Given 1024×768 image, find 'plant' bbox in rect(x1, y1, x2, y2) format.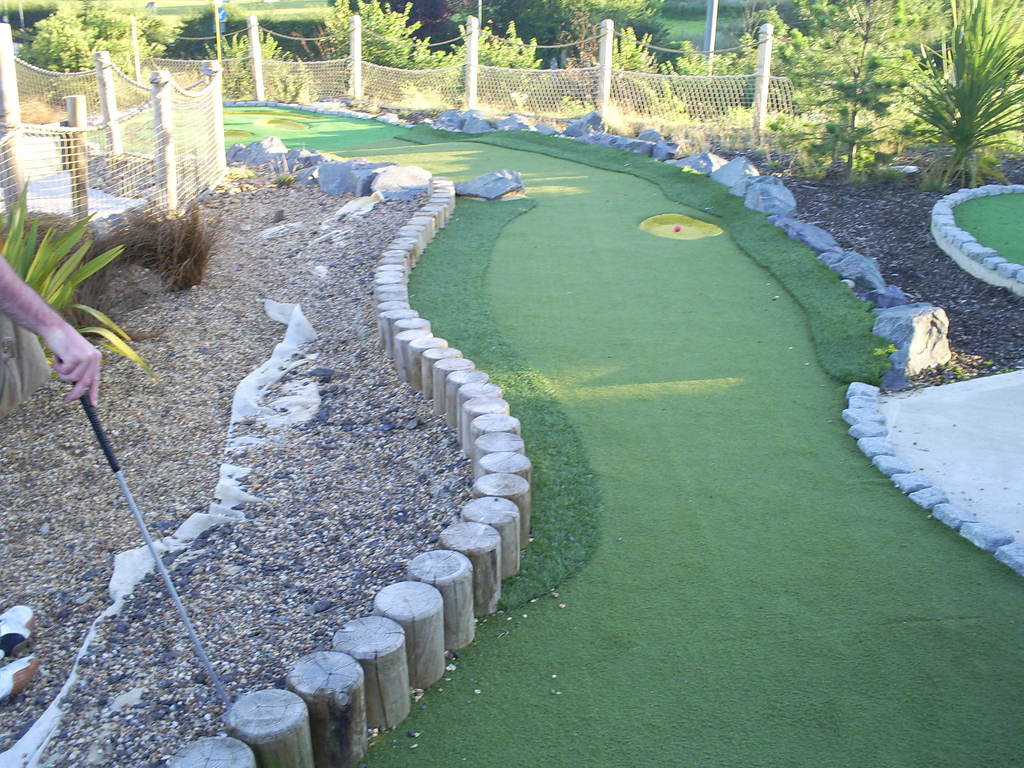
rect(187, 16, 306, 97).
